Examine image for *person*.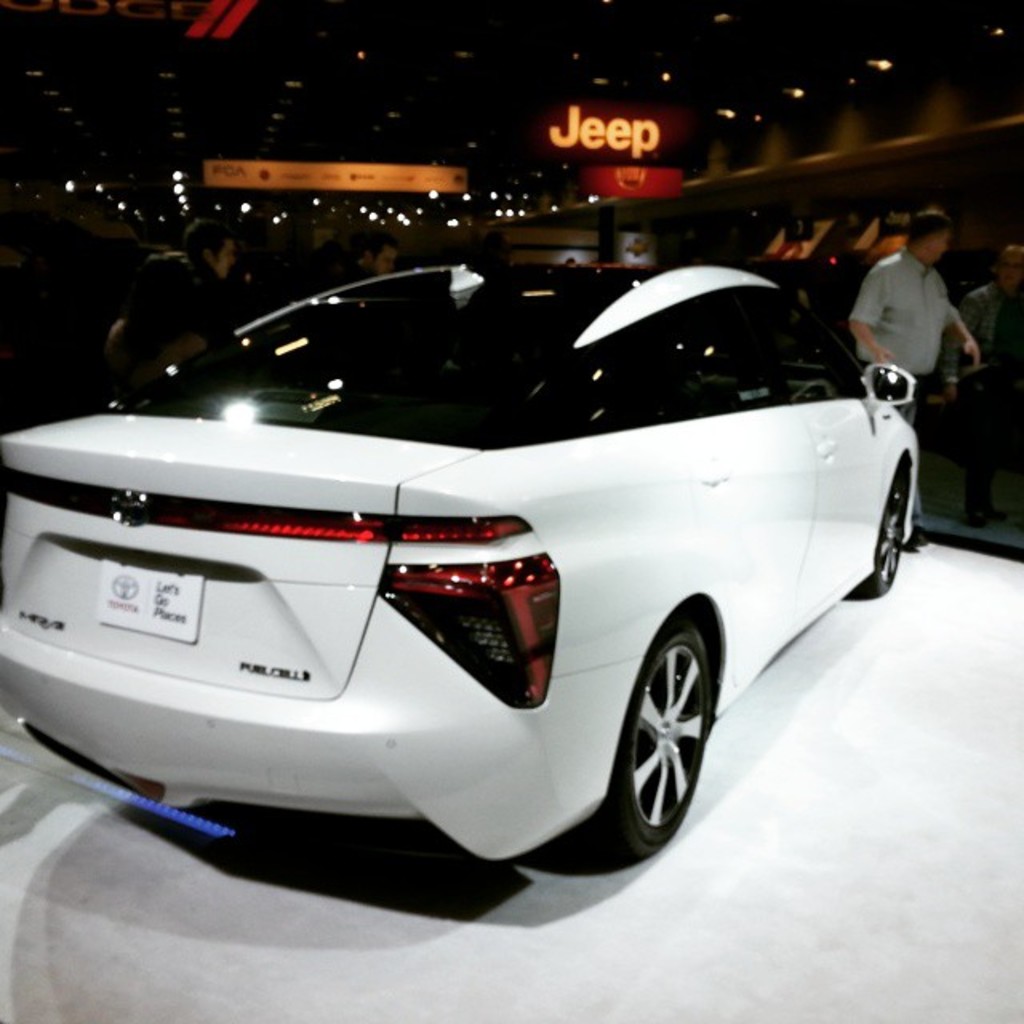
Examination result: [90, 242, 206, 408].
